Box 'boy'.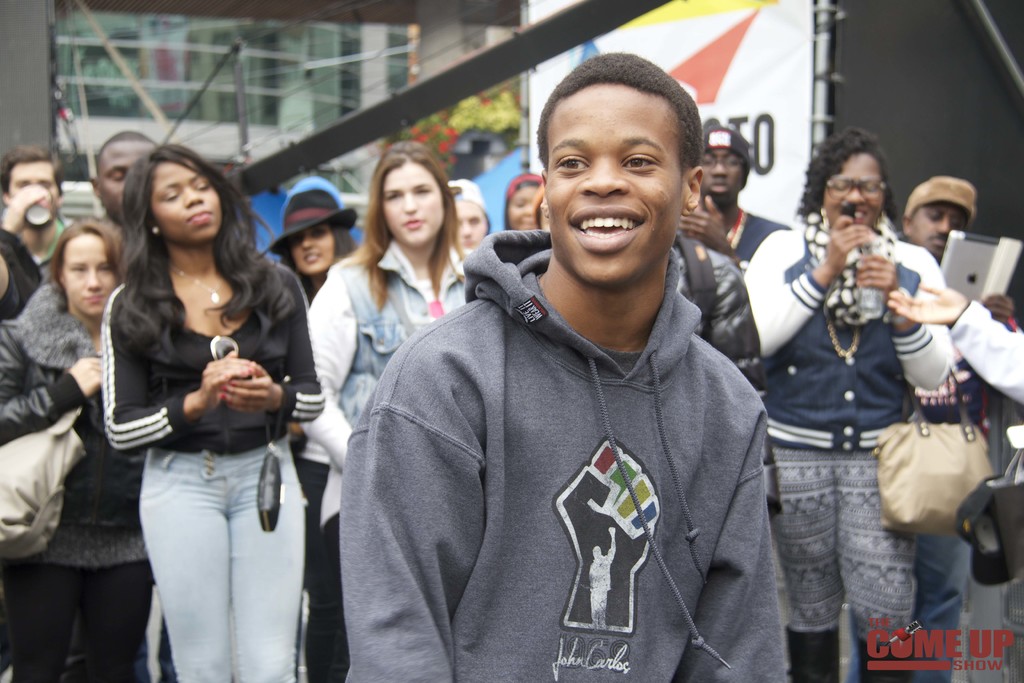
l=335, t=71, r=801, b=675.
